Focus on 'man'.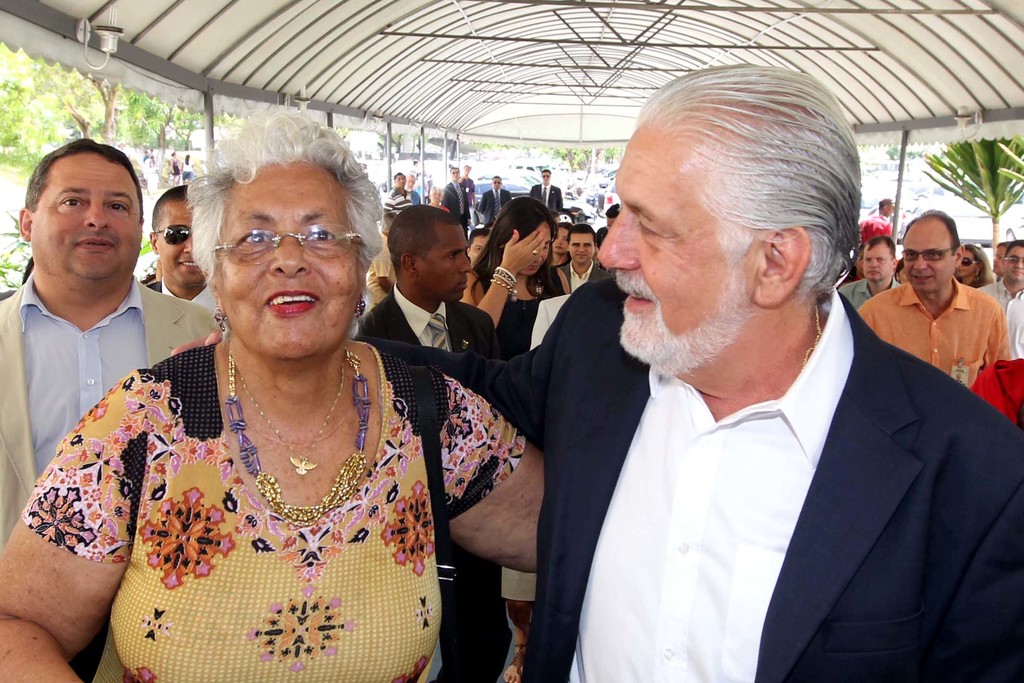
Focused at locate(529, 169, 563, 210).
